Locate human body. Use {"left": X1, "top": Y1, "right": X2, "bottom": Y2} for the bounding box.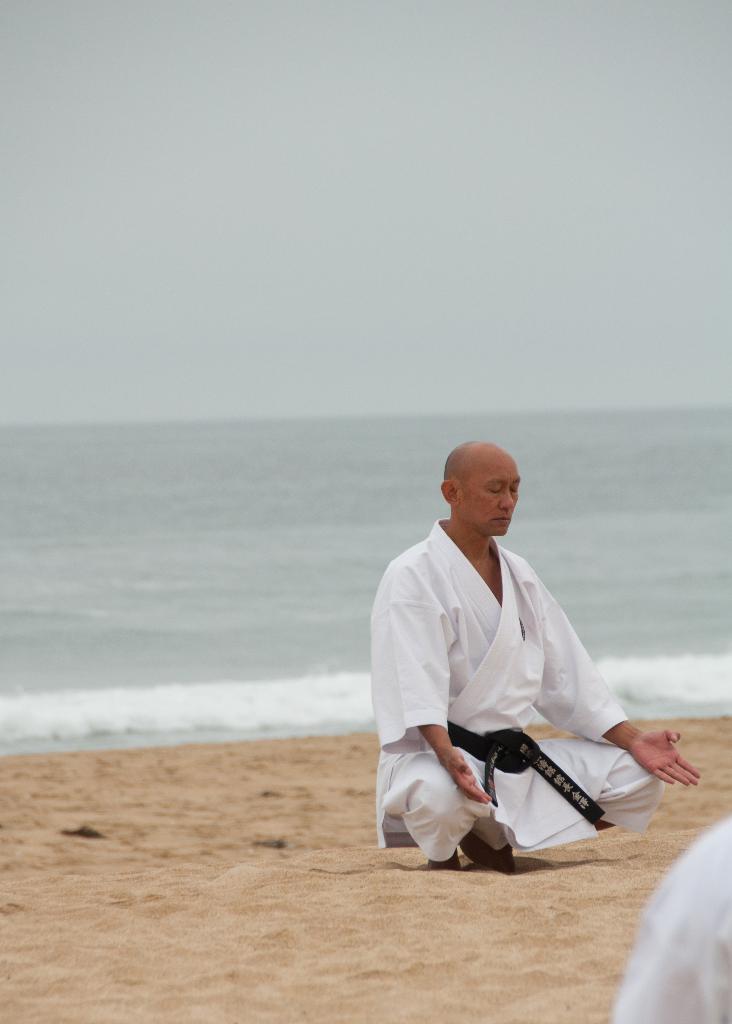
{"left": 364, "top": 469, "right": 680, "bottom": 918}.
